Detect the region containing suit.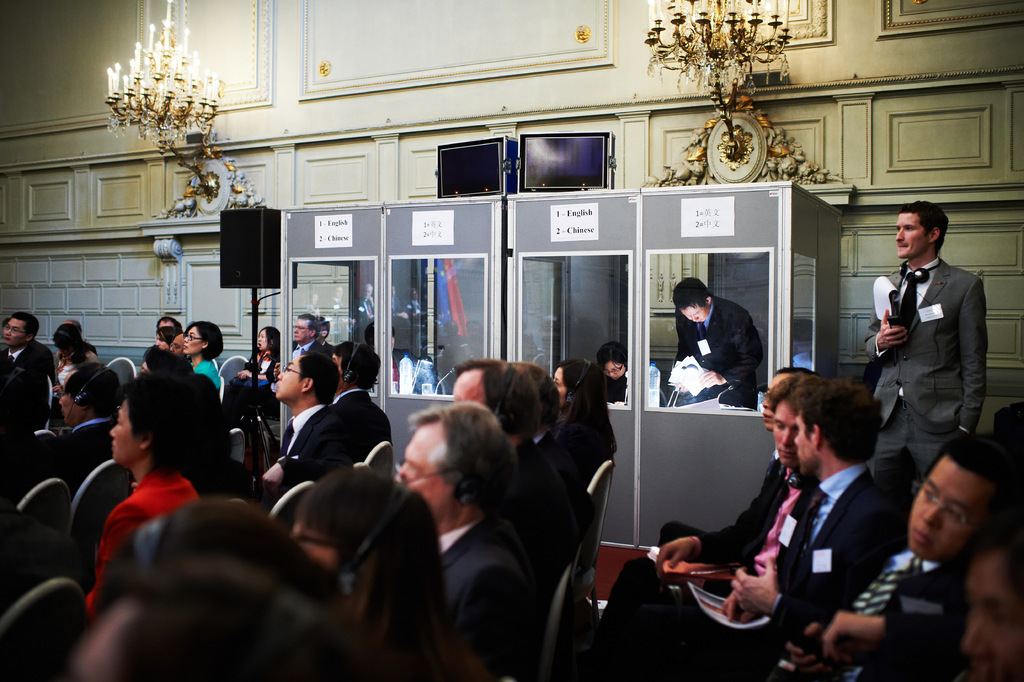
{"x1": 224, "y1": 351, "x2": 280, "y2": 431}.
